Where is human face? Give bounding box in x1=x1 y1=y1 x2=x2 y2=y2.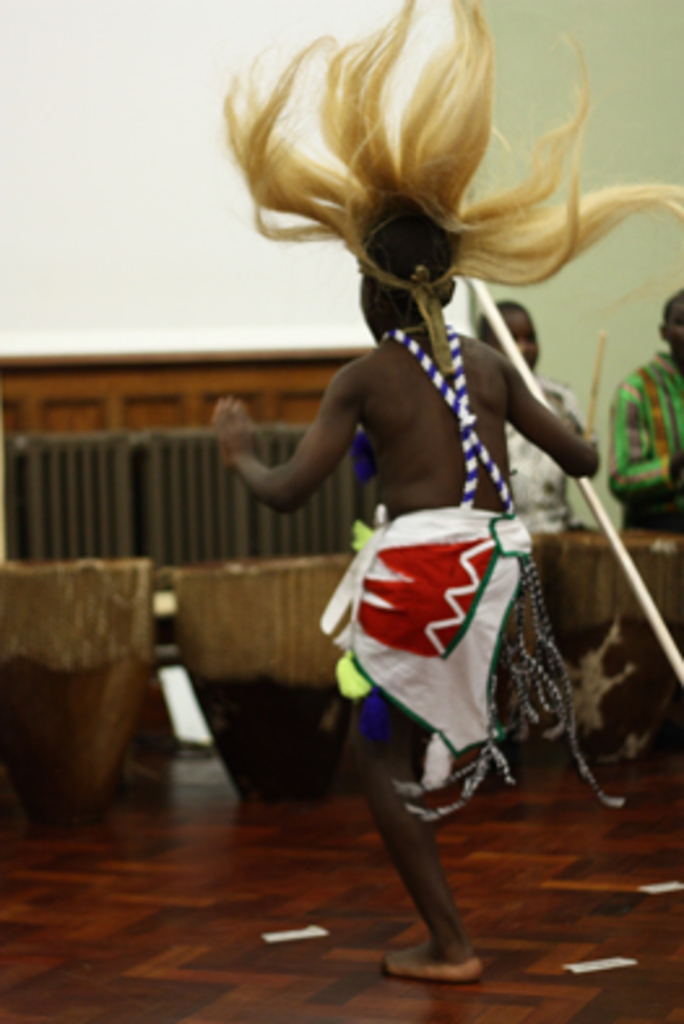
x1=668 y1=301 x2=681 y2=353.
